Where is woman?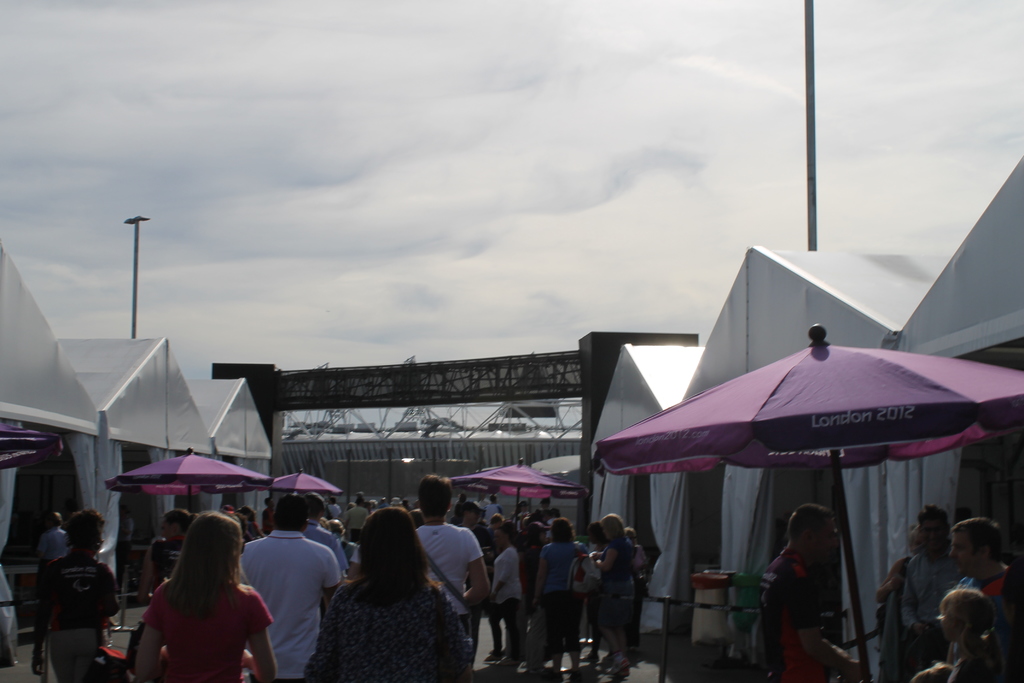
548 518 573 652.
